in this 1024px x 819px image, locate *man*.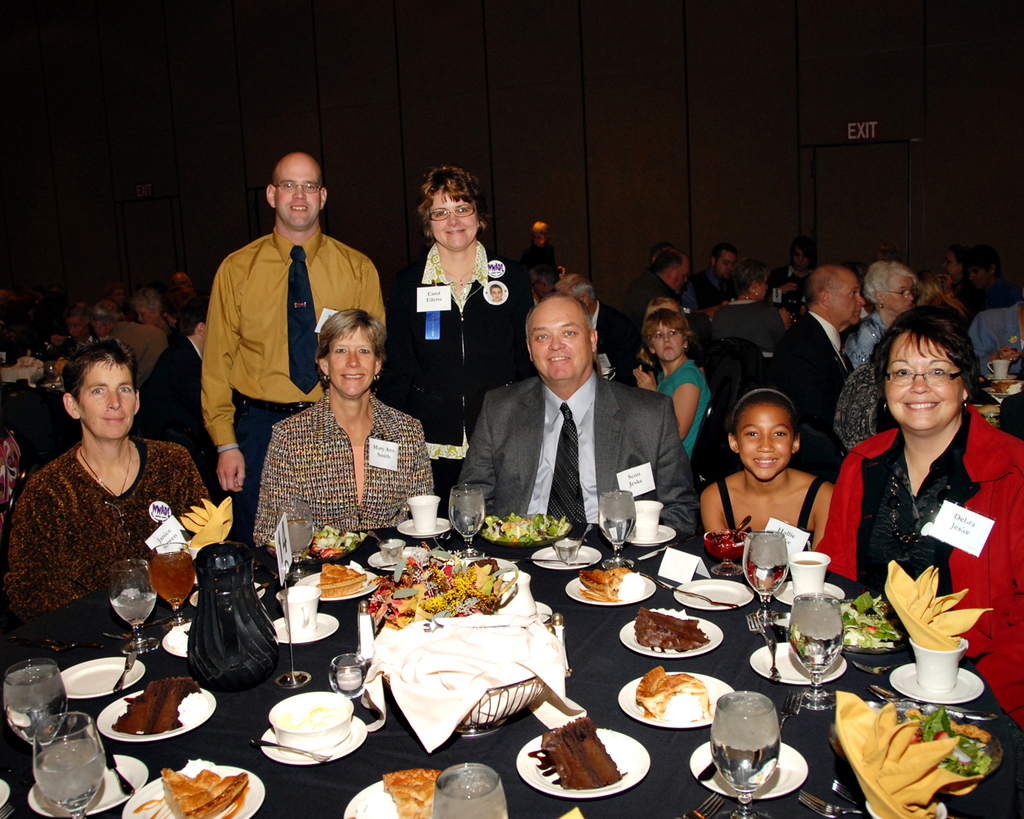
Bounding box: box=[88, 300, 170, 387].
